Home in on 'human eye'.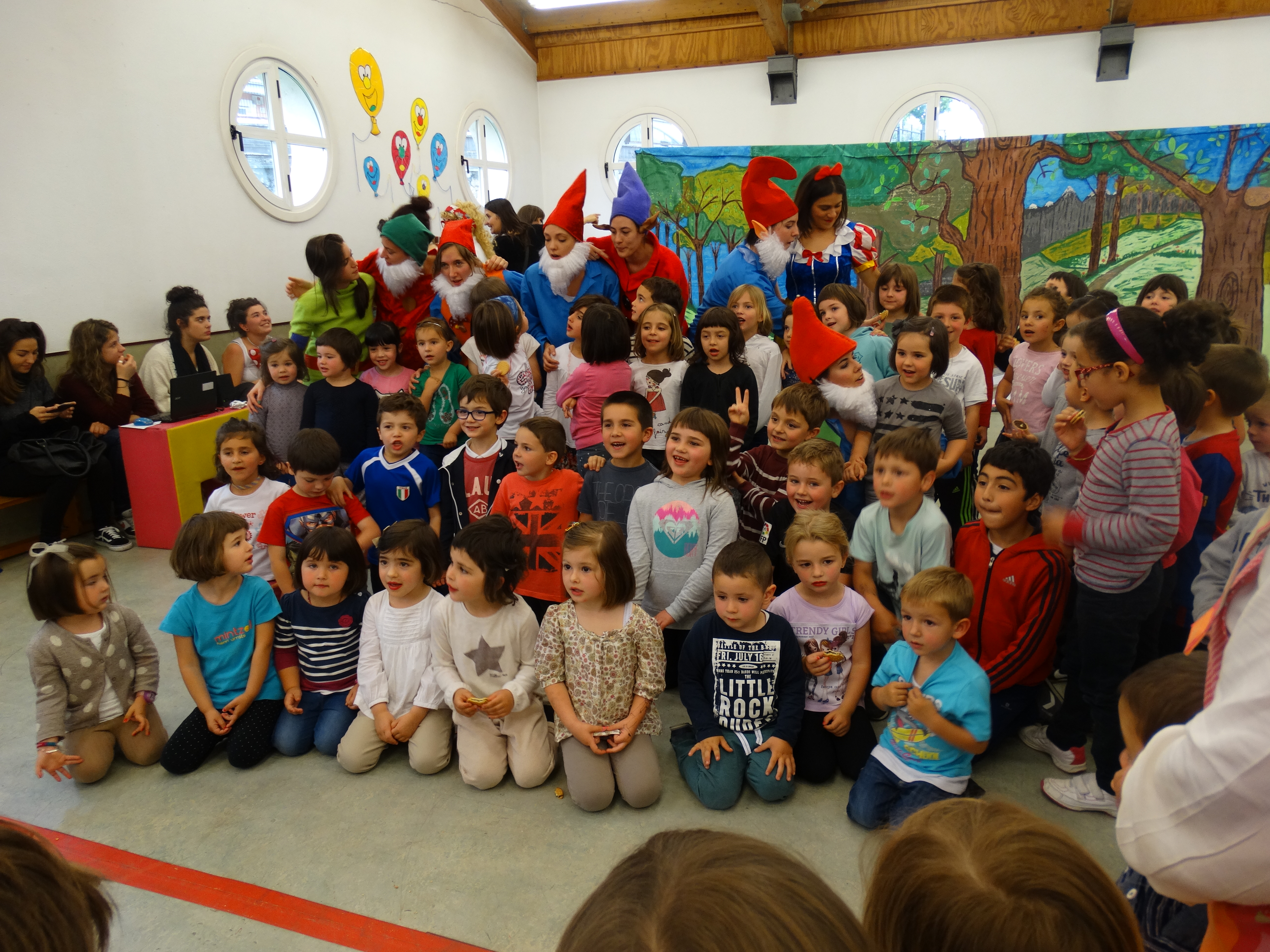
Homed in at [97, 137, 100, 139].
